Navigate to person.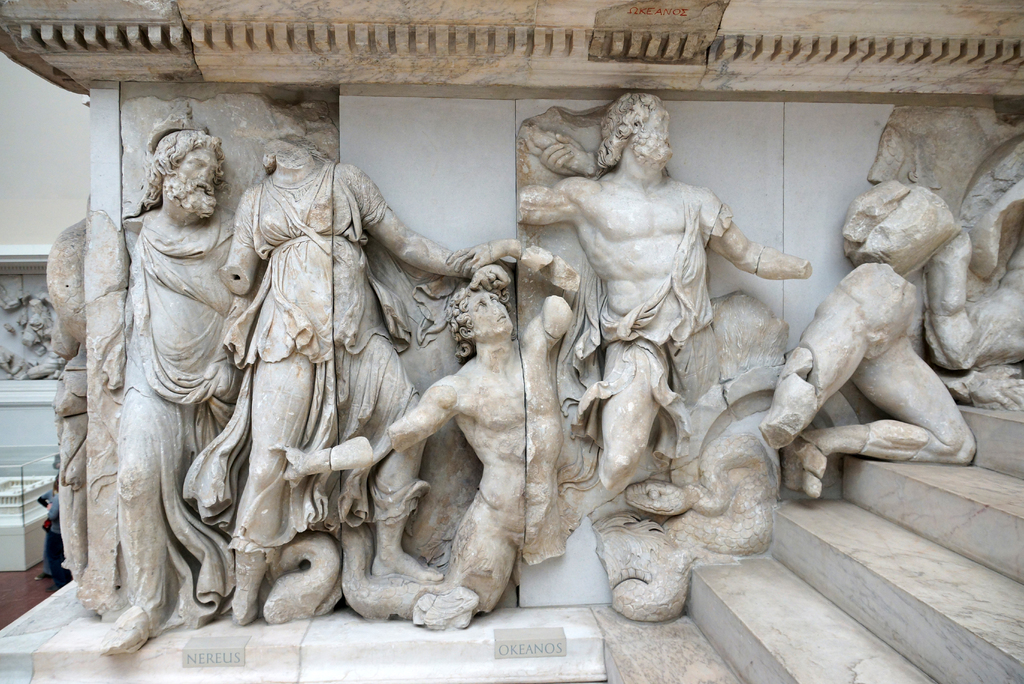
Navigation target: <bbox>88, 133, 243, 653</bbox>.
